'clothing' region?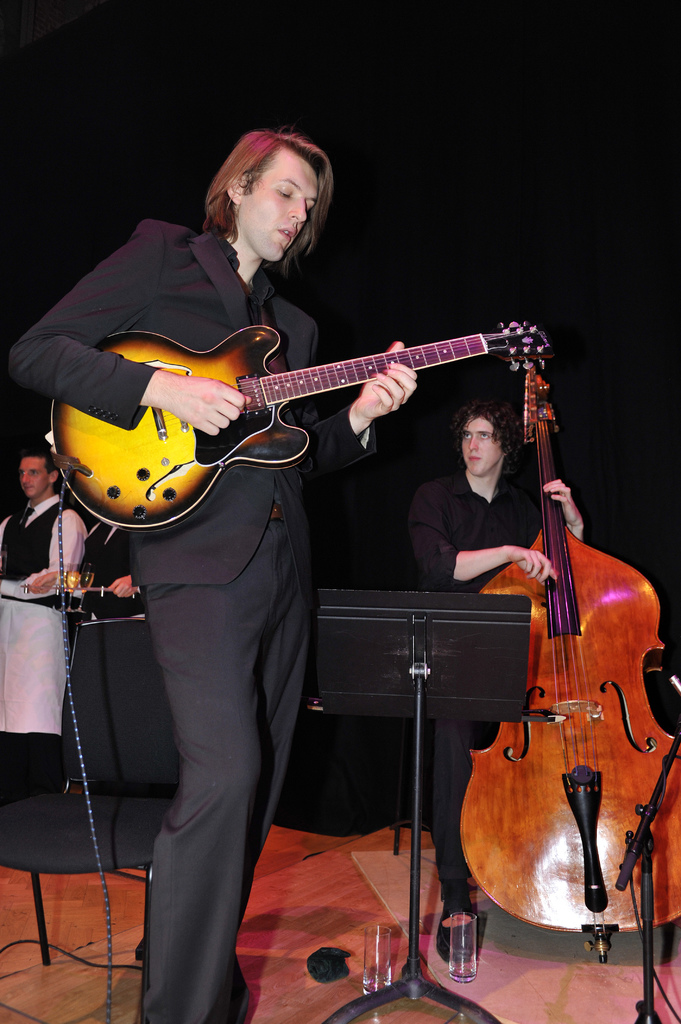
(left=0, top=495, right=110, bottom=584)
